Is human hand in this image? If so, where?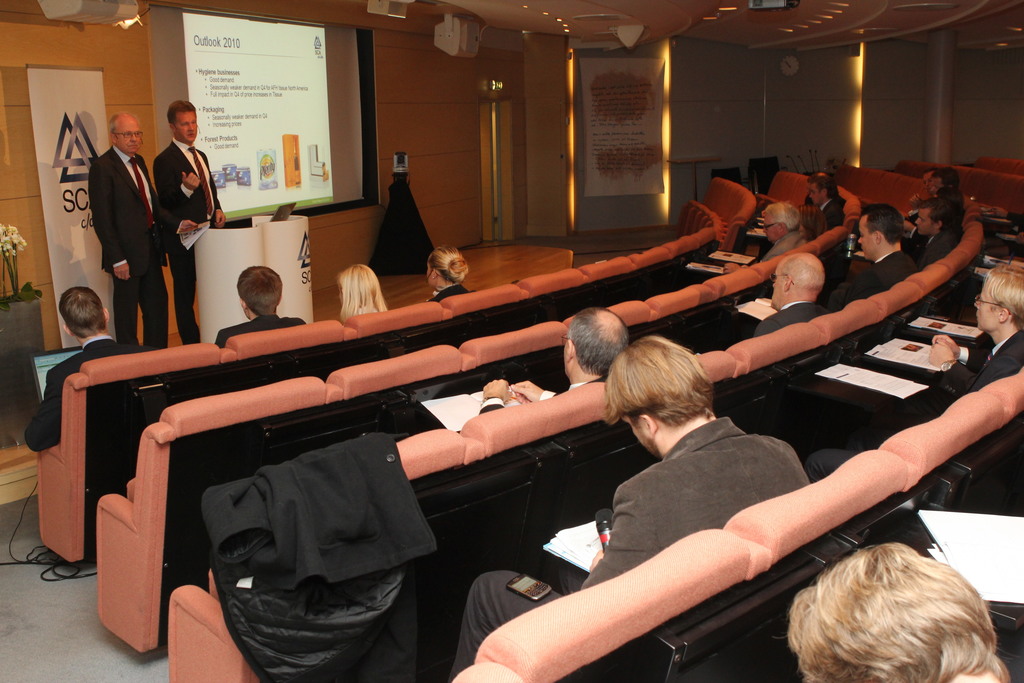
Yes, at rect(934, 334, 958, 359).
